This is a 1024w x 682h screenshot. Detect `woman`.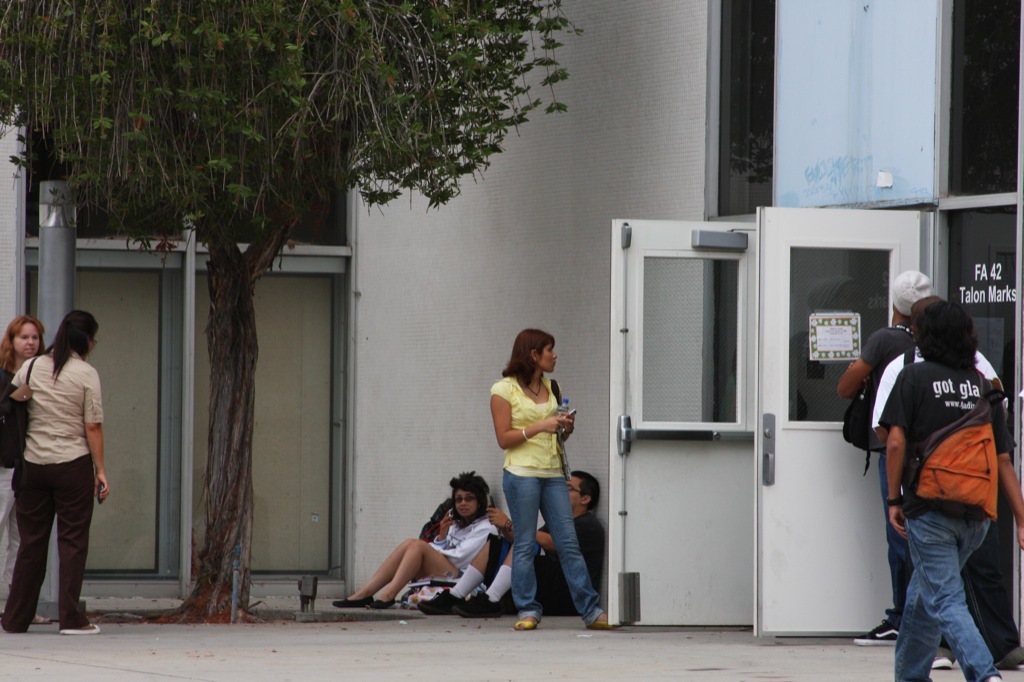
(x1=0, y1=314, x2=54, y2=626).
